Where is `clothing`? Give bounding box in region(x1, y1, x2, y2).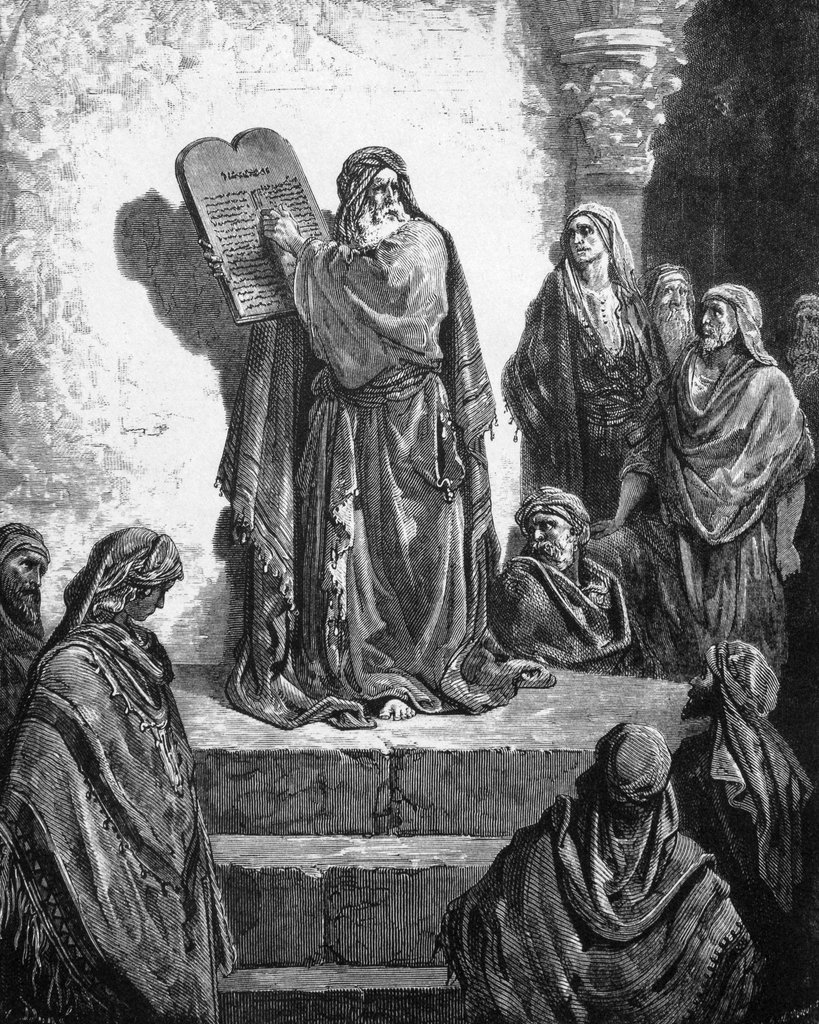
region(207, 131, 562, 712).
